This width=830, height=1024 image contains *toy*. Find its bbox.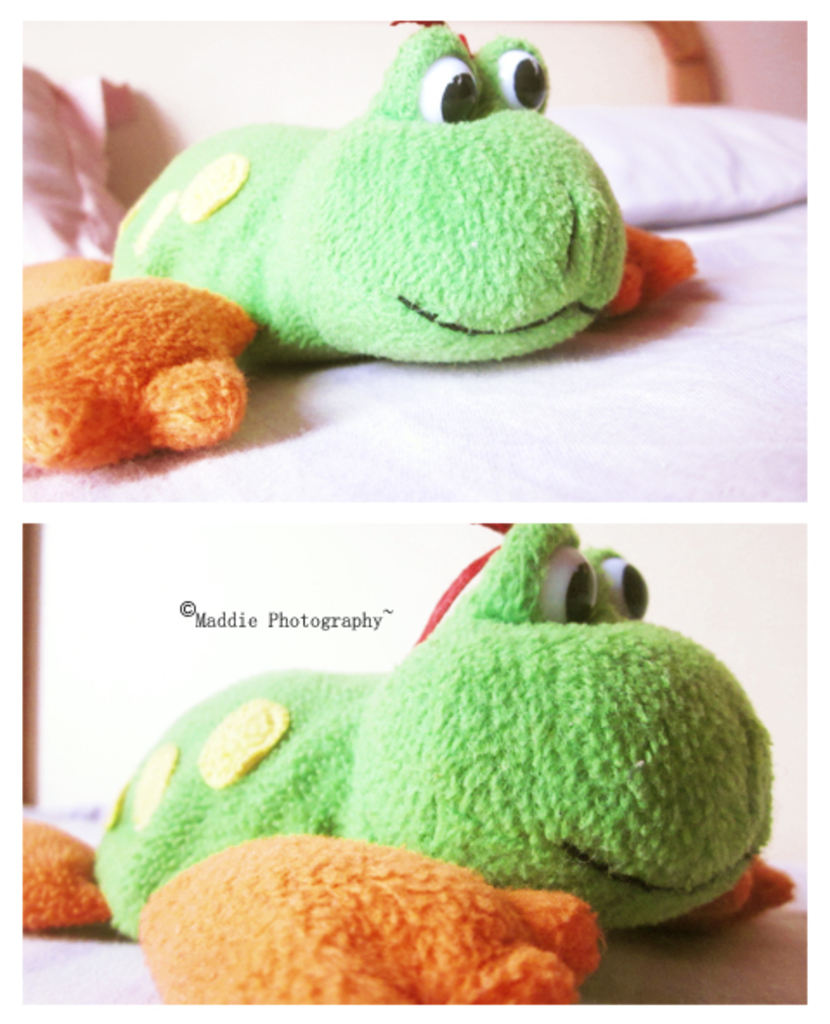
BBox(16, 820, 102, 932).
